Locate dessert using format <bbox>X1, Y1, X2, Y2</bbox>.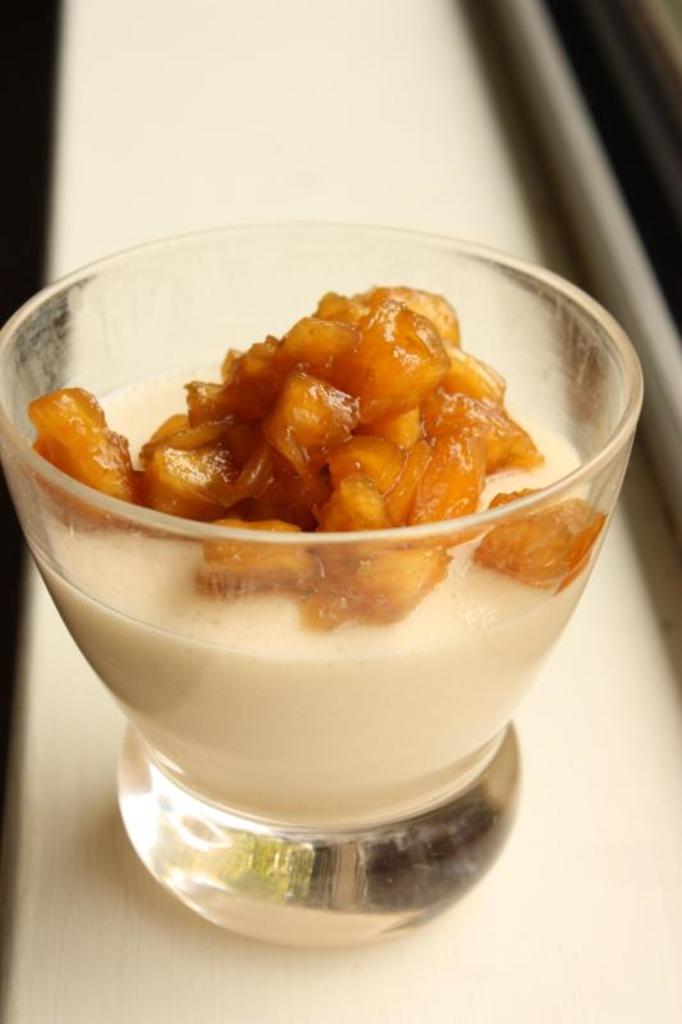
<bbox>35, 511, 598, 842</bbox>.
